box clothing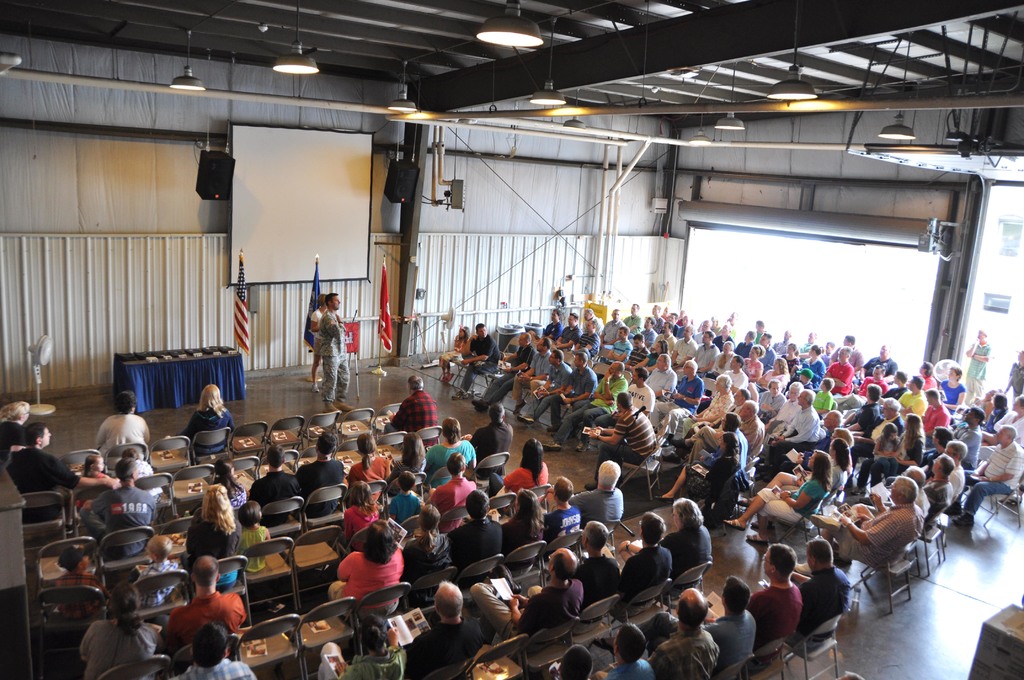
bbox=[764, 362, 790, 395]
